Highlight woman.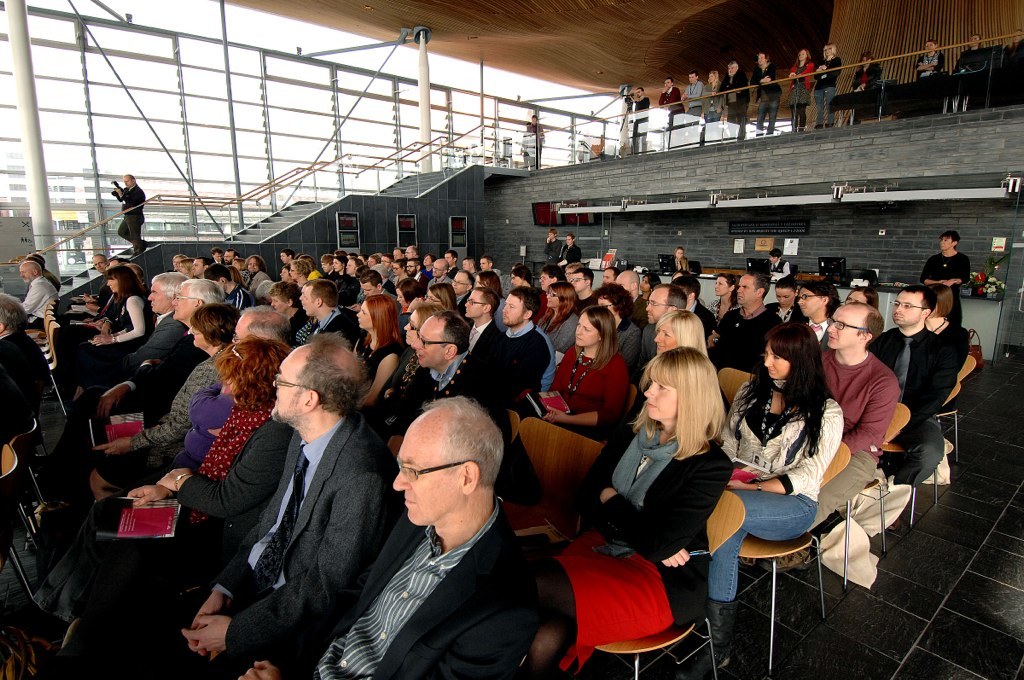
Highlighted region: (left=288, top=261, right=312, bottom=283).
